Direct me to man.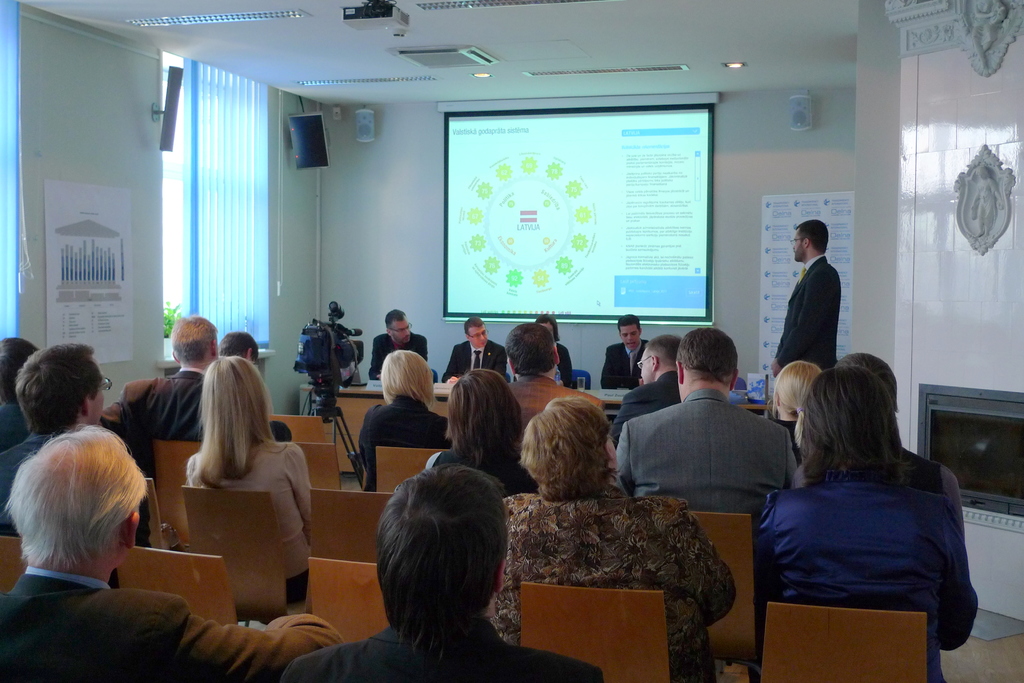
Direction: Rect(445, 316, 510, 383).
